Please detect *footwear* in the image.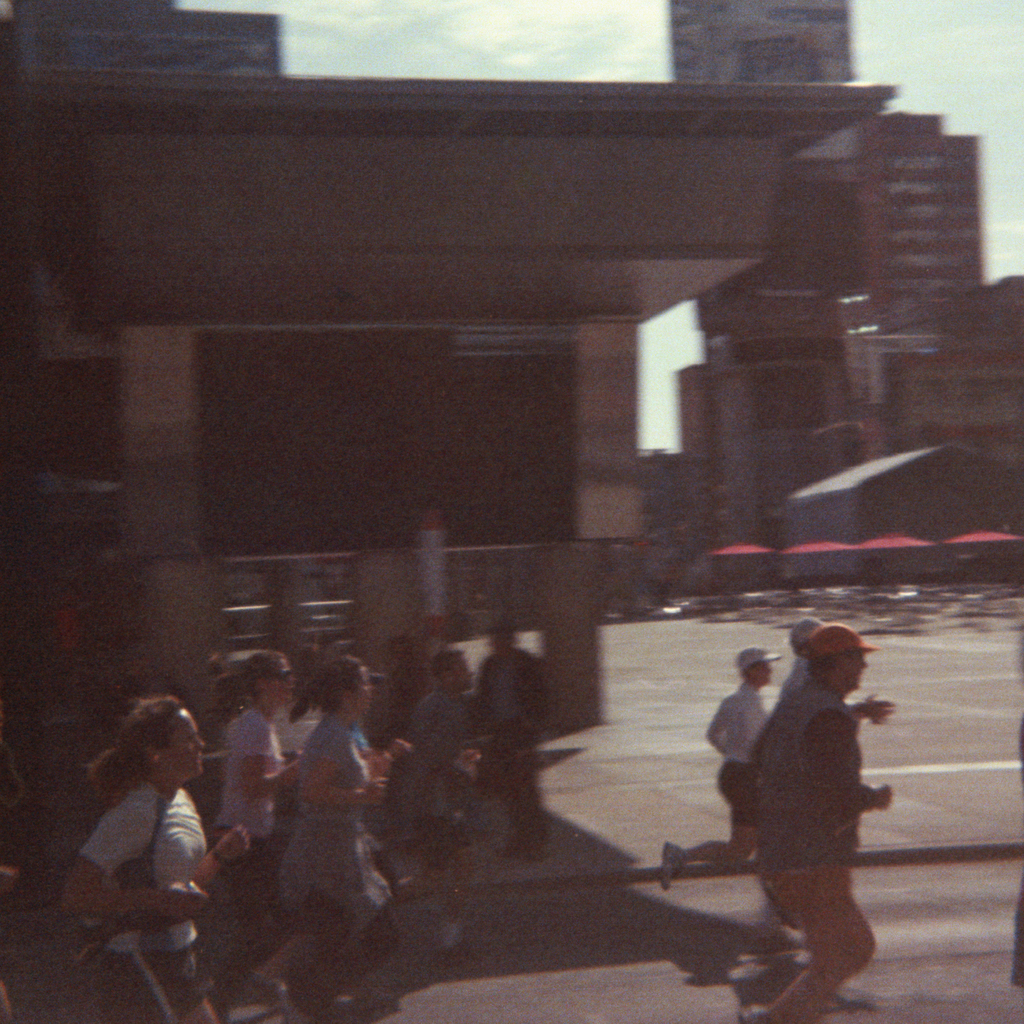
732, 1000, 769, 1023.
